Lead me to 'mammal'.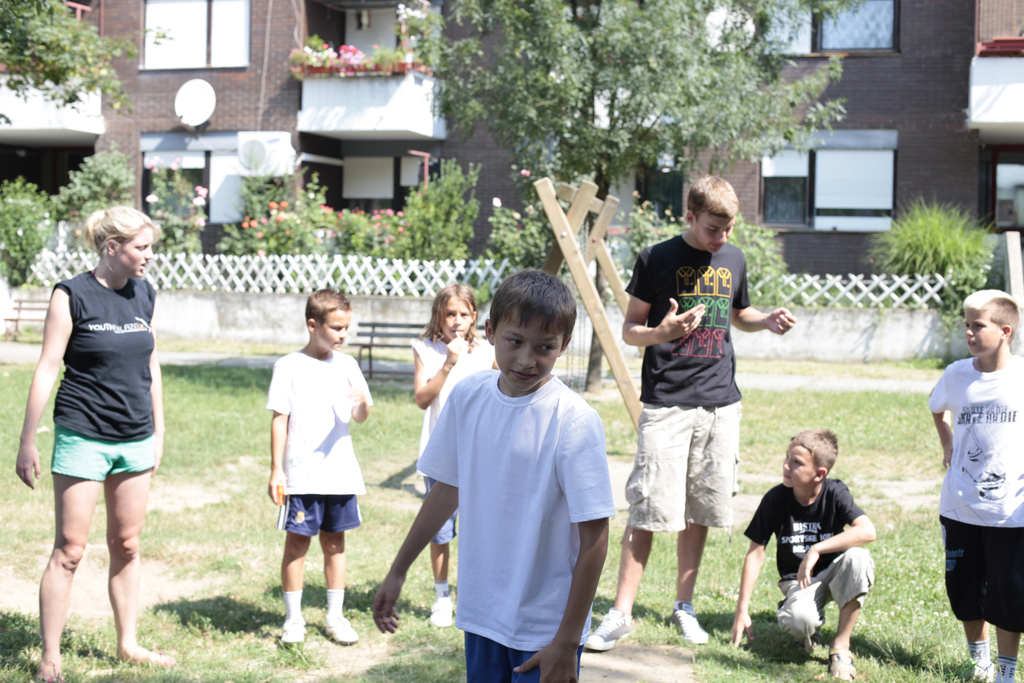
Lead to x1=12, y1=207, x2=173, y2=682.
